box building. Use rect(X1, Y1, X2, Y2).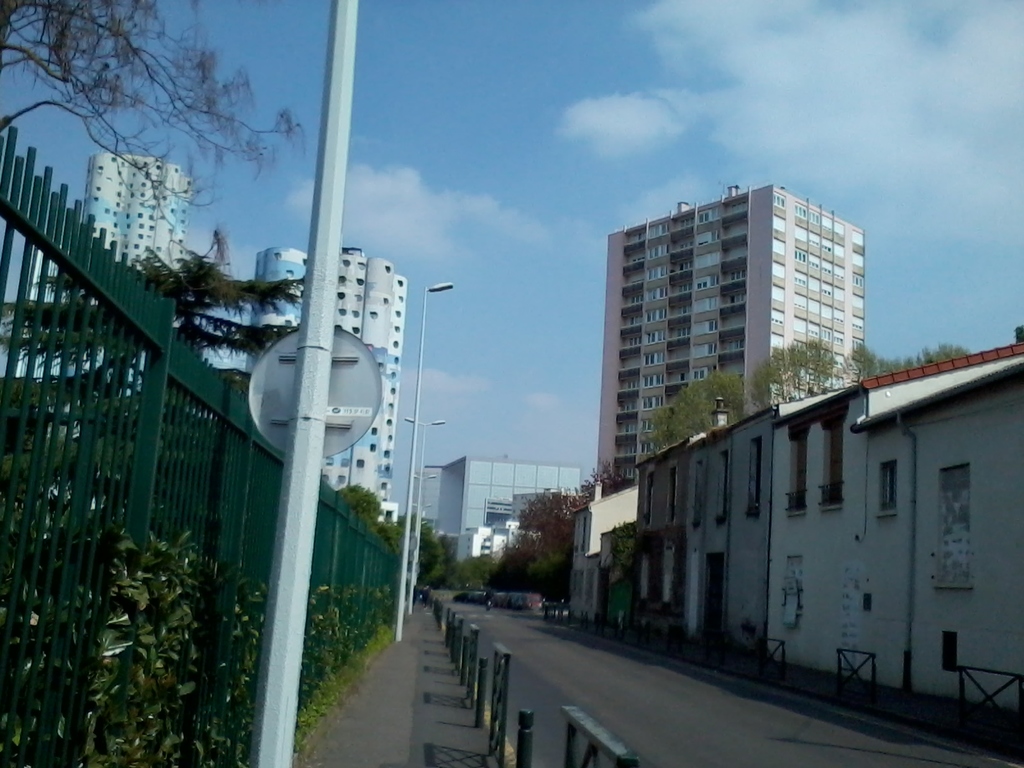
rect(31, 148, 195, 531).
